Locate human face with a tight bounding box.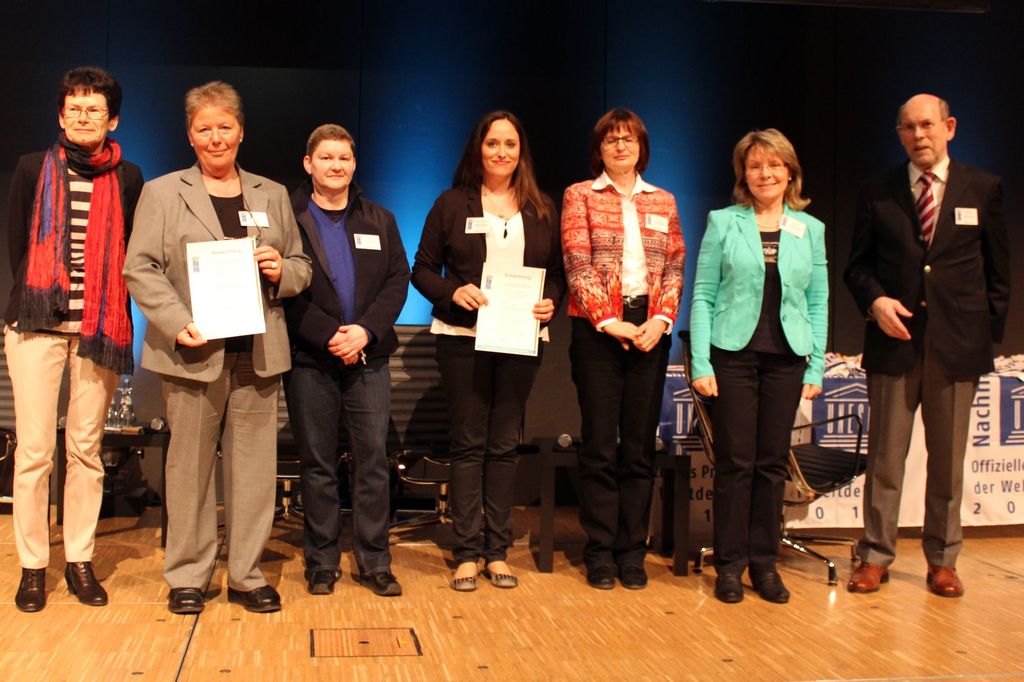
<region>62, 88, 108, 144</region>.
